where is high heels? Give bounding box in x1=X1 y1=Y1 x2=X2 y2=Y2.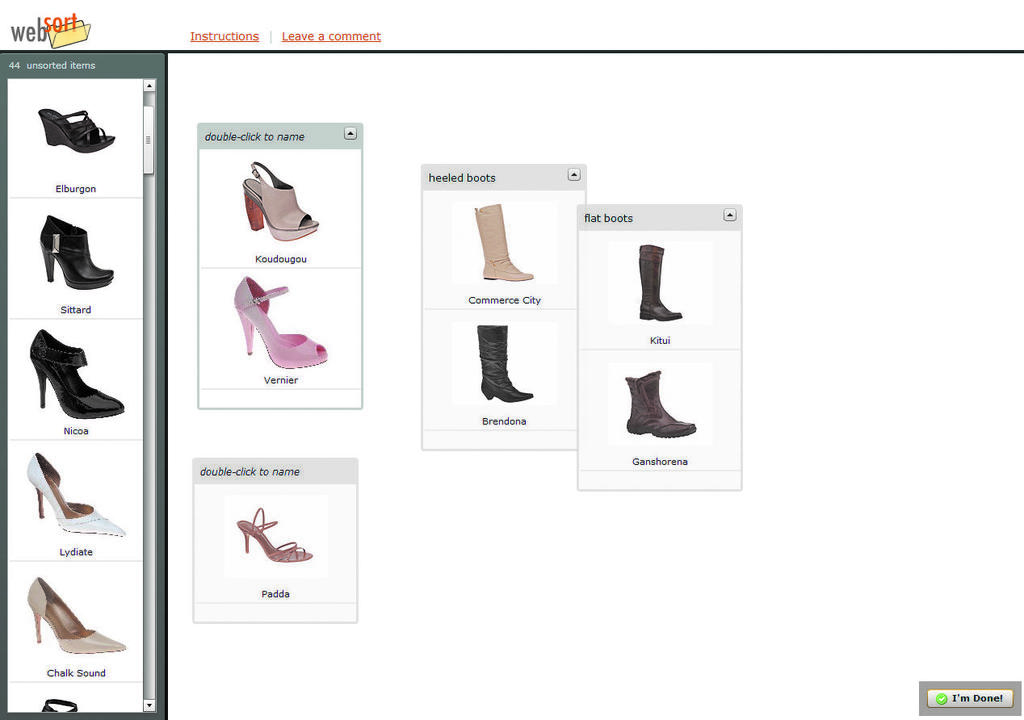
x1=234 y1=275 x2=329 y2=370.
